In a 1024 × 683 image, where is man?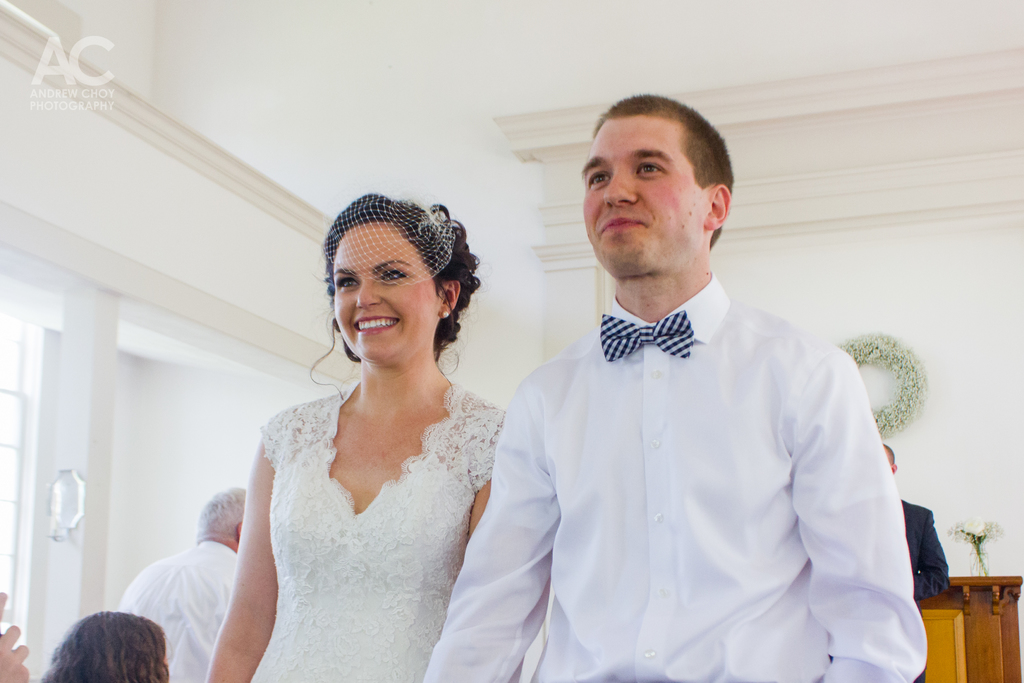
box=[463, 115, 914, 666].
